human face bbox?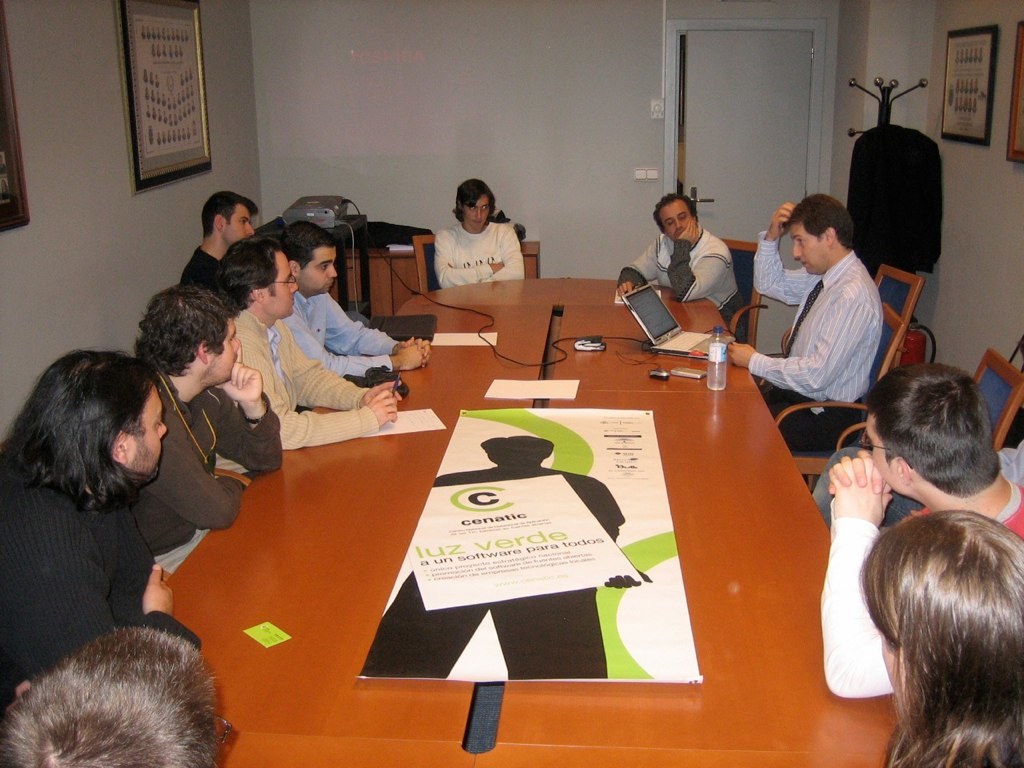
{"left": 127, "top": 388, "right": 167, "bottom": 480}
